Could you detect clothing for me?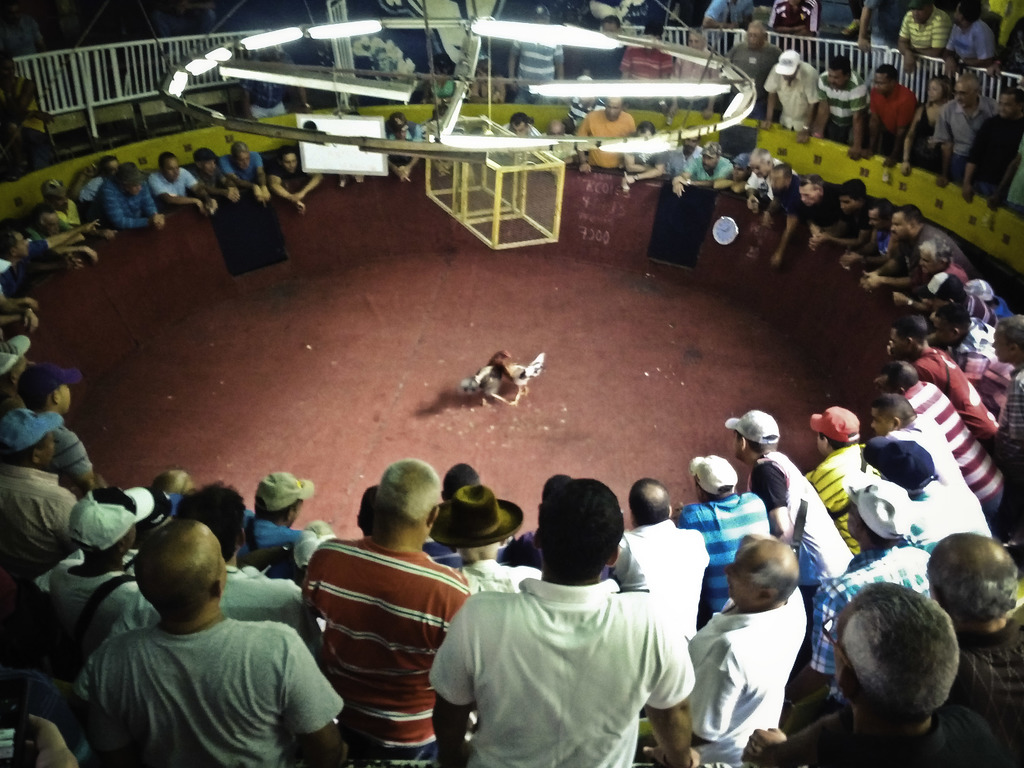
Detection result: 511:40:568:106.
